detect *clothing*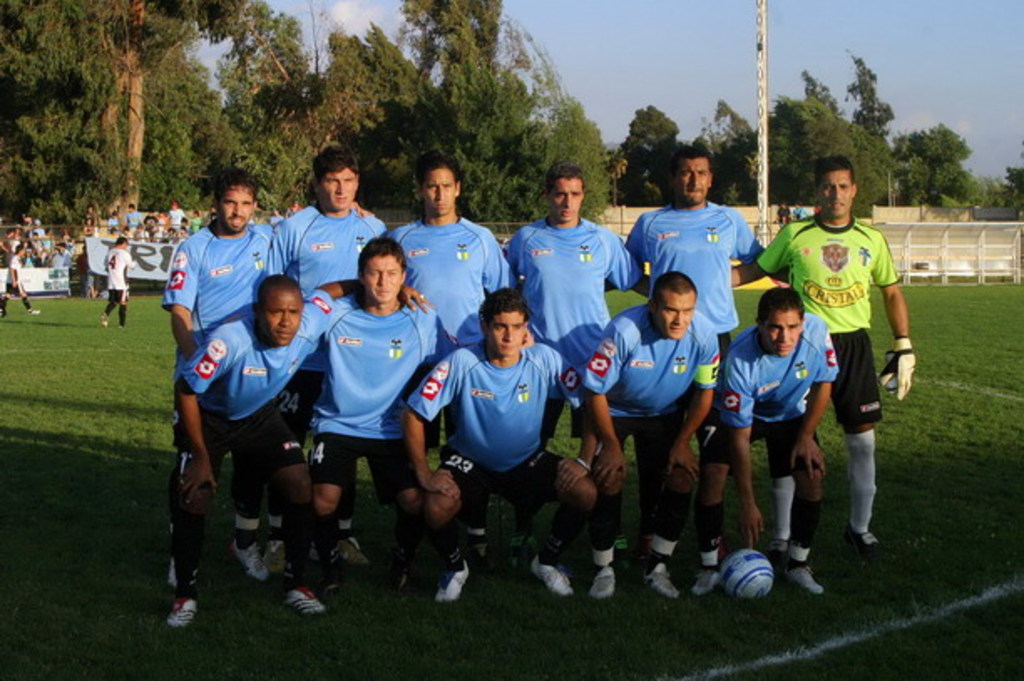
713 323 842 474
